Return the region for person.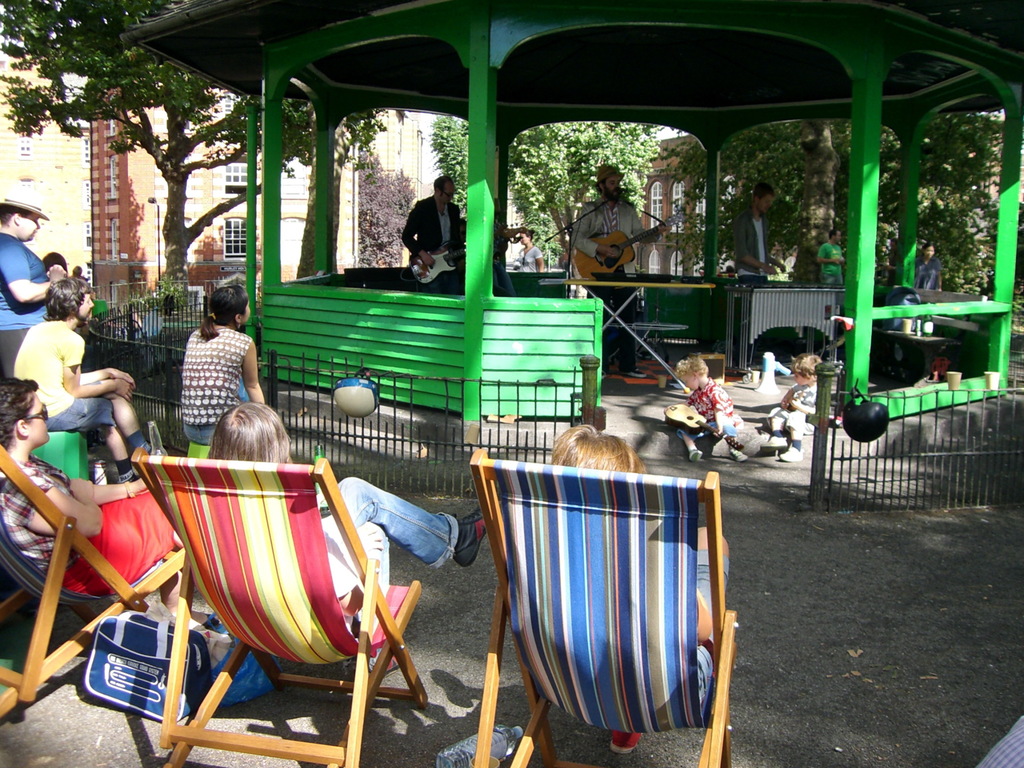
<bbox>175, 287, 264, 443</bbox>.
